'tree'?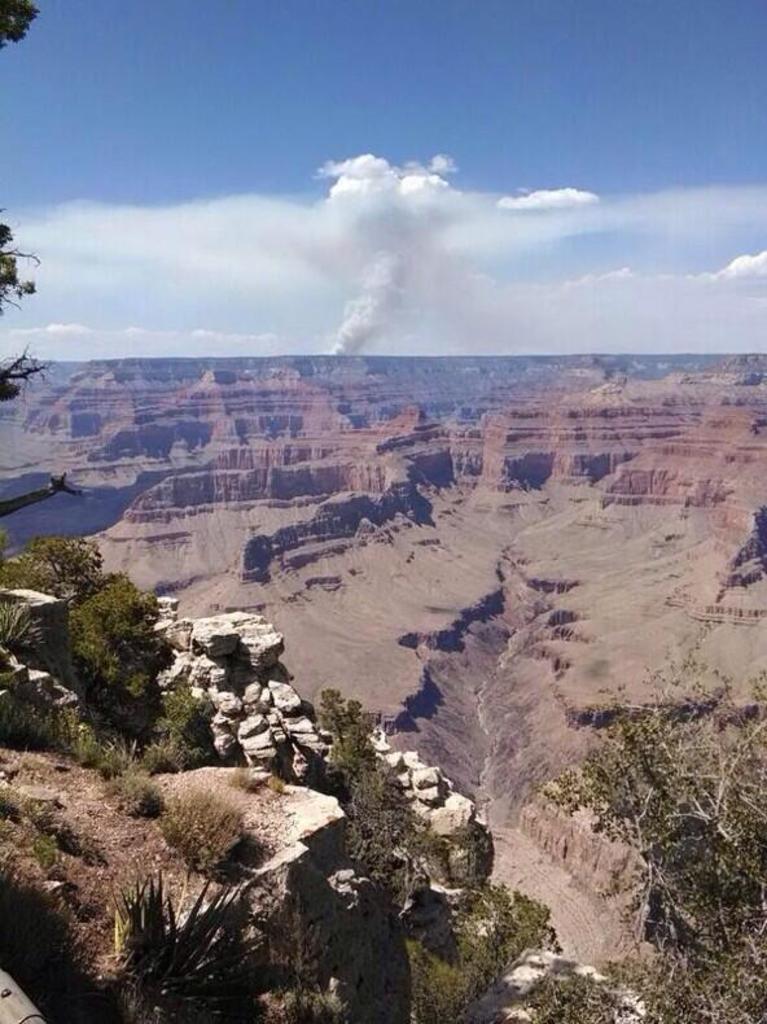
[left=501, top=665, right=766, bottom=1023]
